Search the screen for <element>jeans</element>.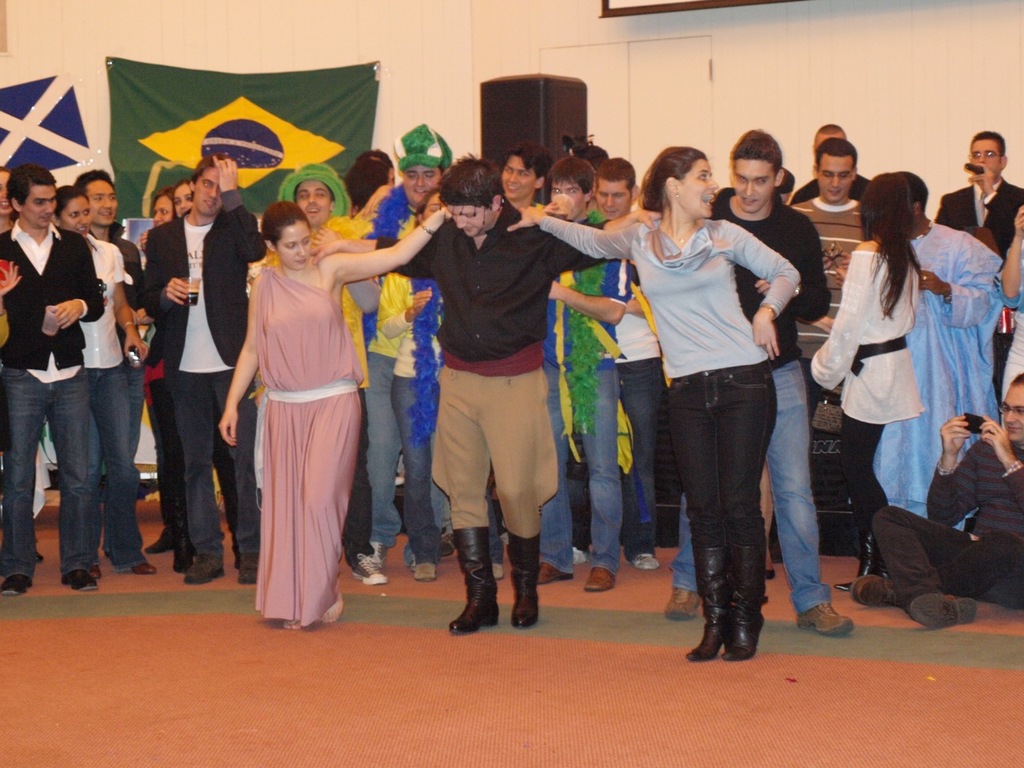
Found at <box>366,354,416,553</box>.
